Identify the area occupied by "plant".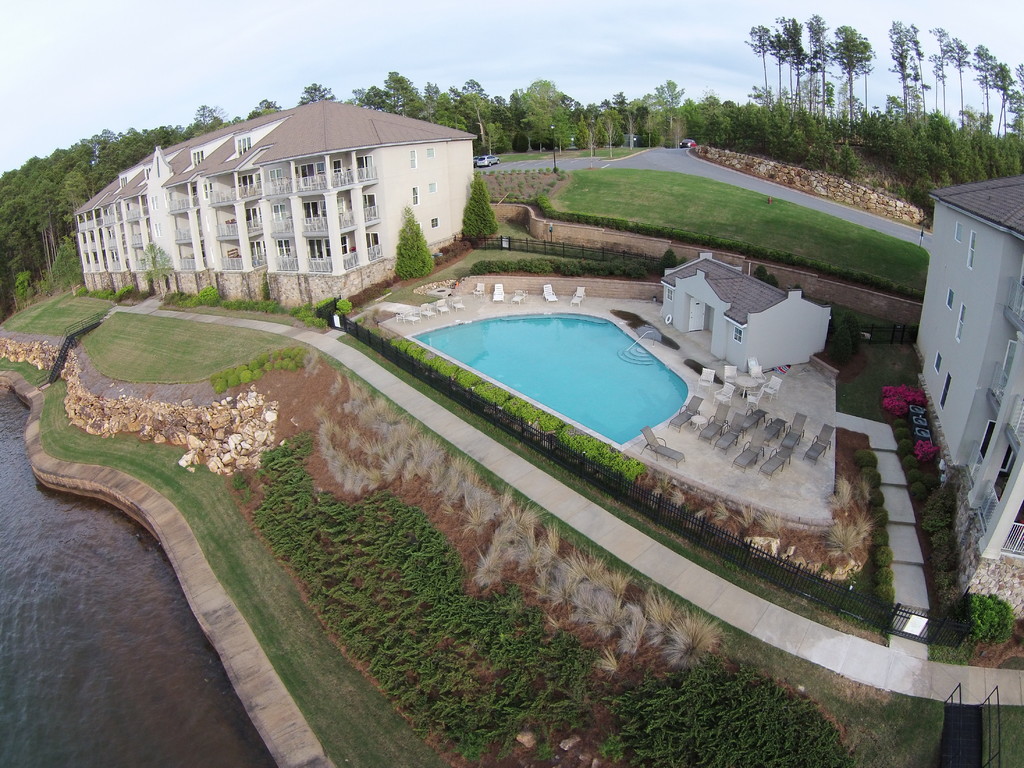
Area: <region>956, 590, 1020, 648</region>.
